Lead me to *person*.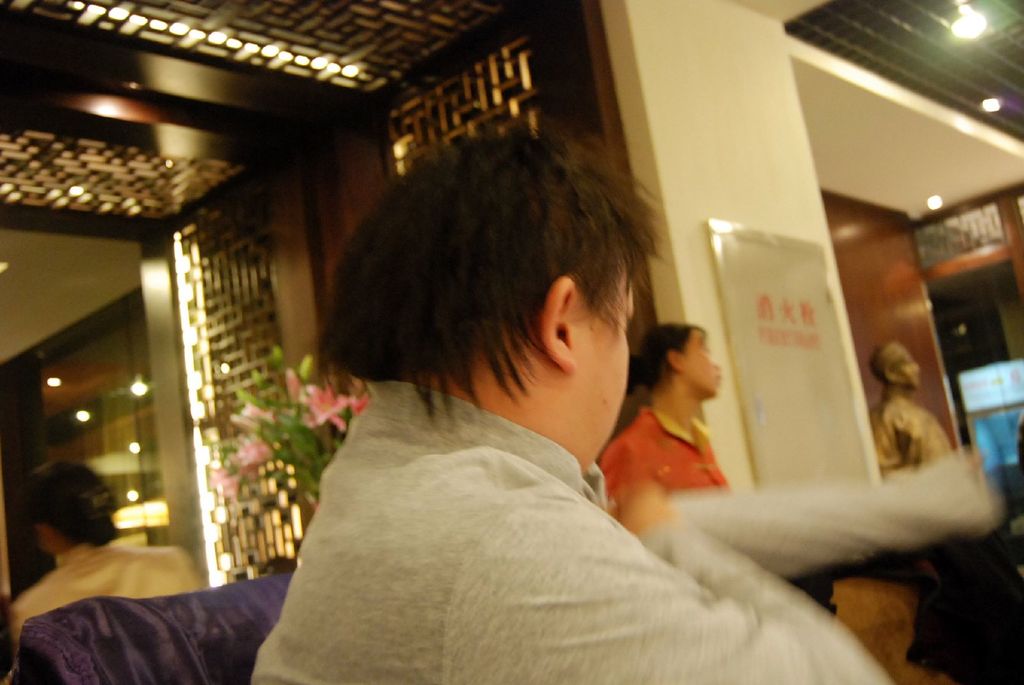
Lead to Rect(596, 324, 732, 538).
